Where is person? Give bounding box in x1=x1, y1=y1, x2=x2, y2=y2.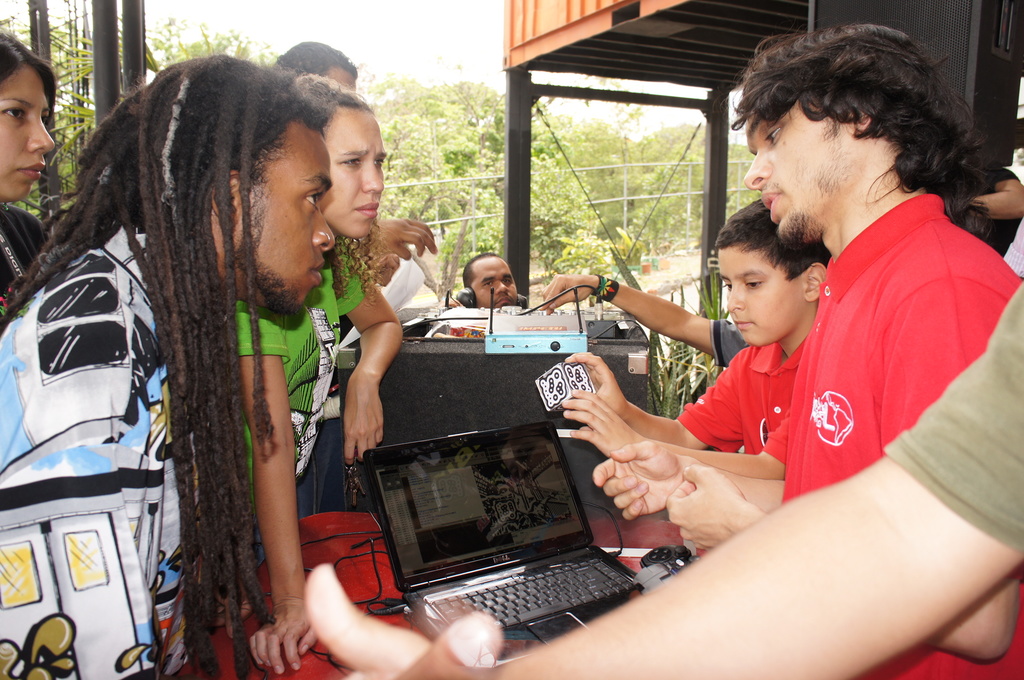
x1=0, y1=47, x2=338, y2=677.
